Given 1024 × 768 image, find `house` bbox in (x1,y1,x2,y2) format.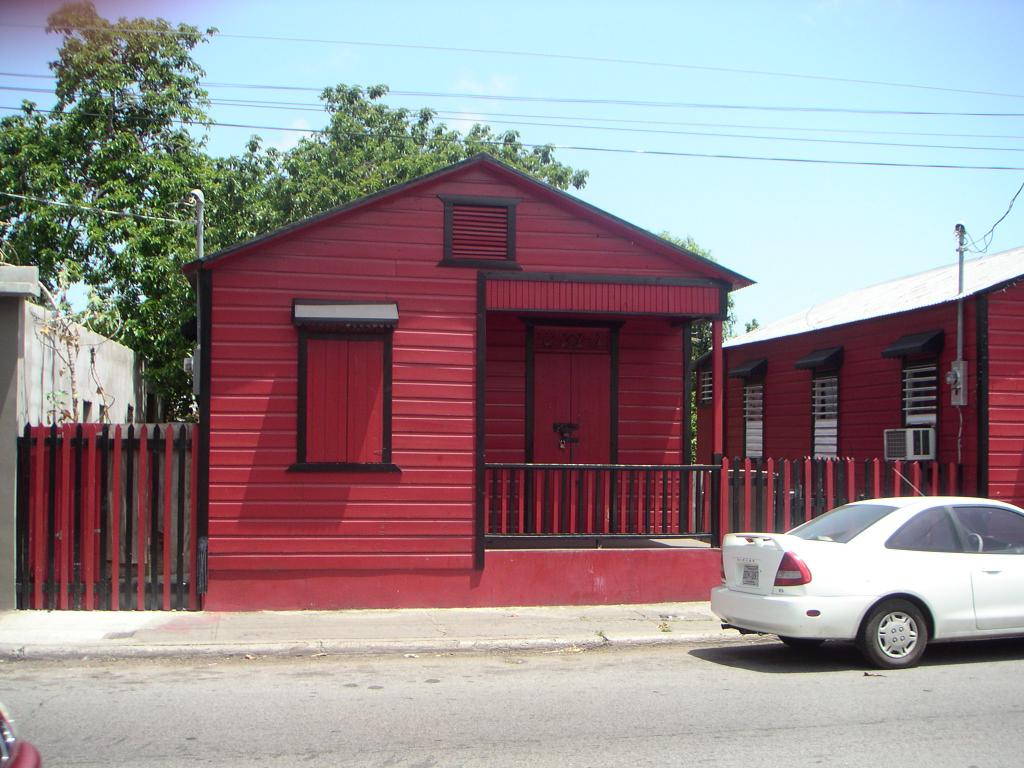
(163,123,825,625).
